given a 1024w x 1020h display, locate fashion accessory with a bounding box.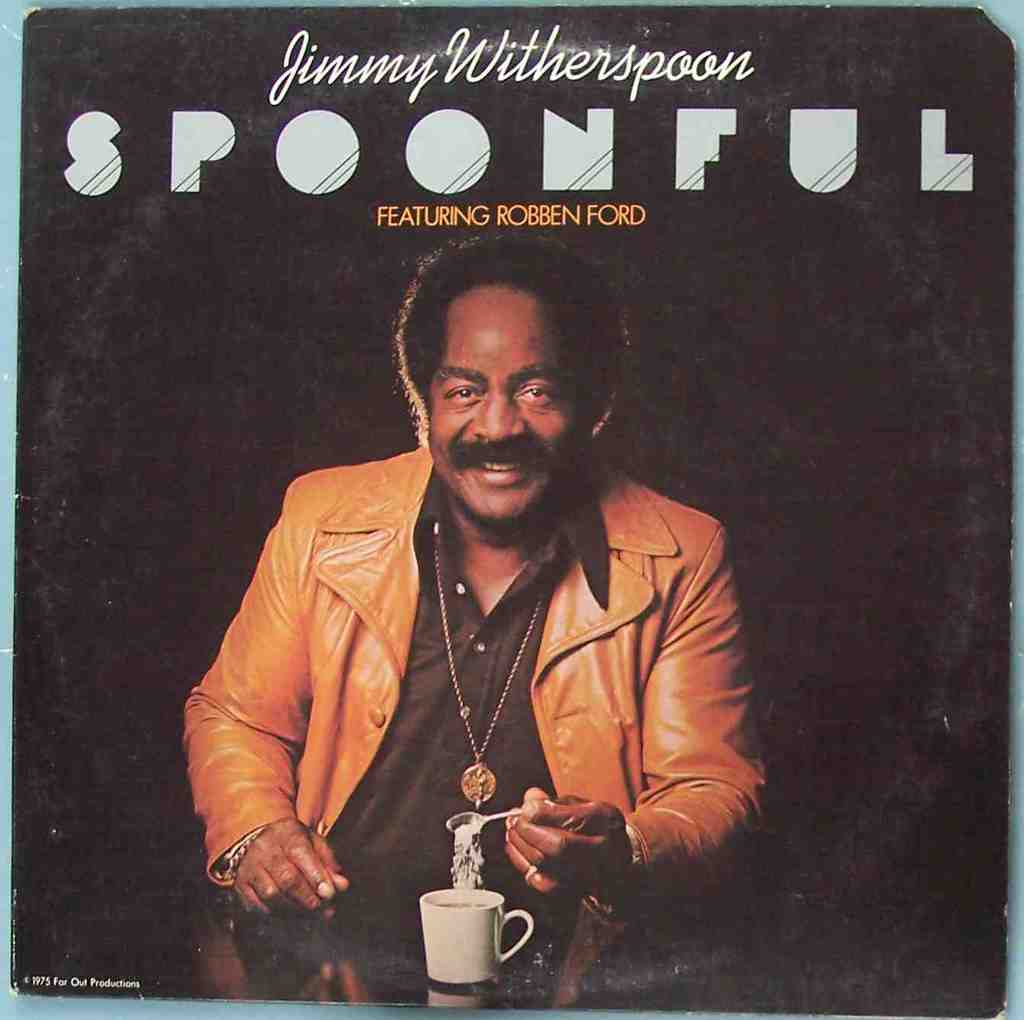
Located: rect(223, 830, 266, 876).
